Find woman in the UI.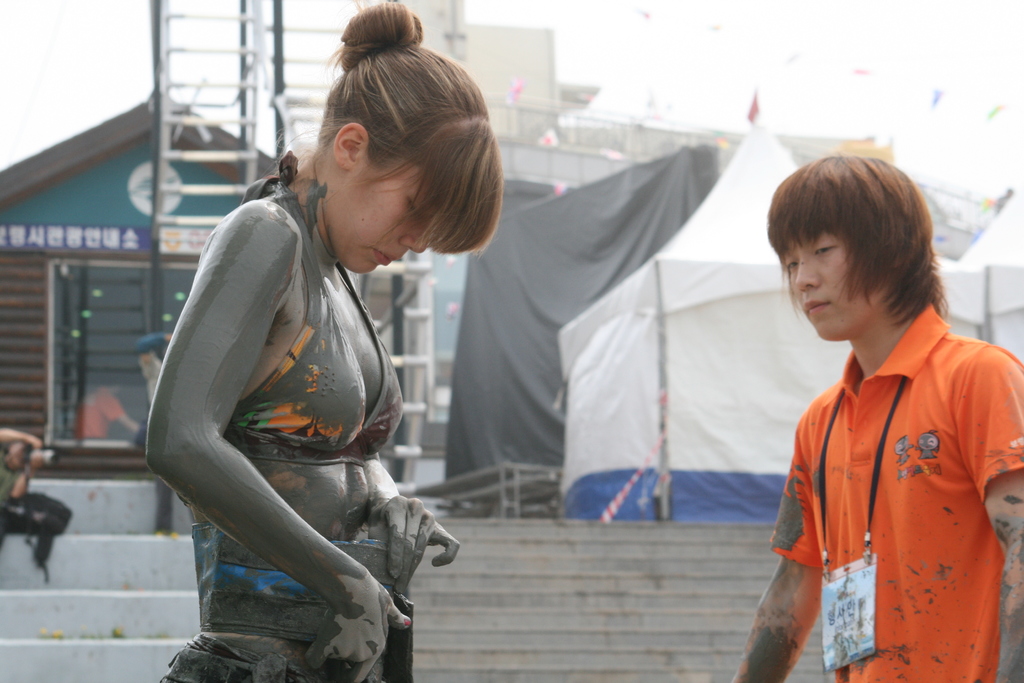
UI element at rect(132, 49, 489, 679).
